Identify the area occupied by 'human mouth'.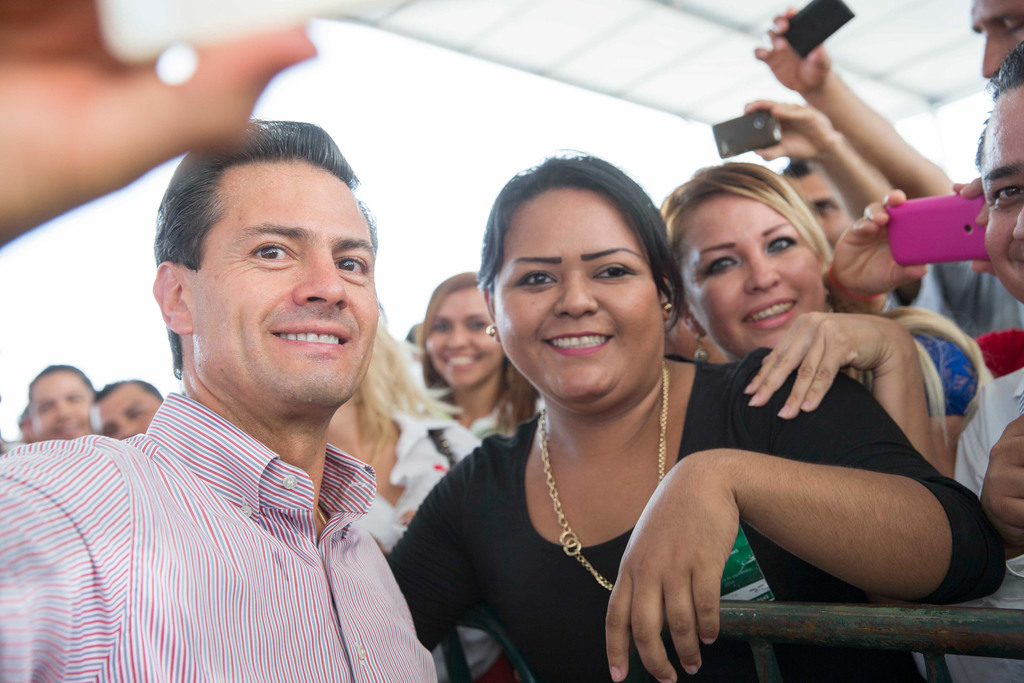
Area: 445:355:481:374.
